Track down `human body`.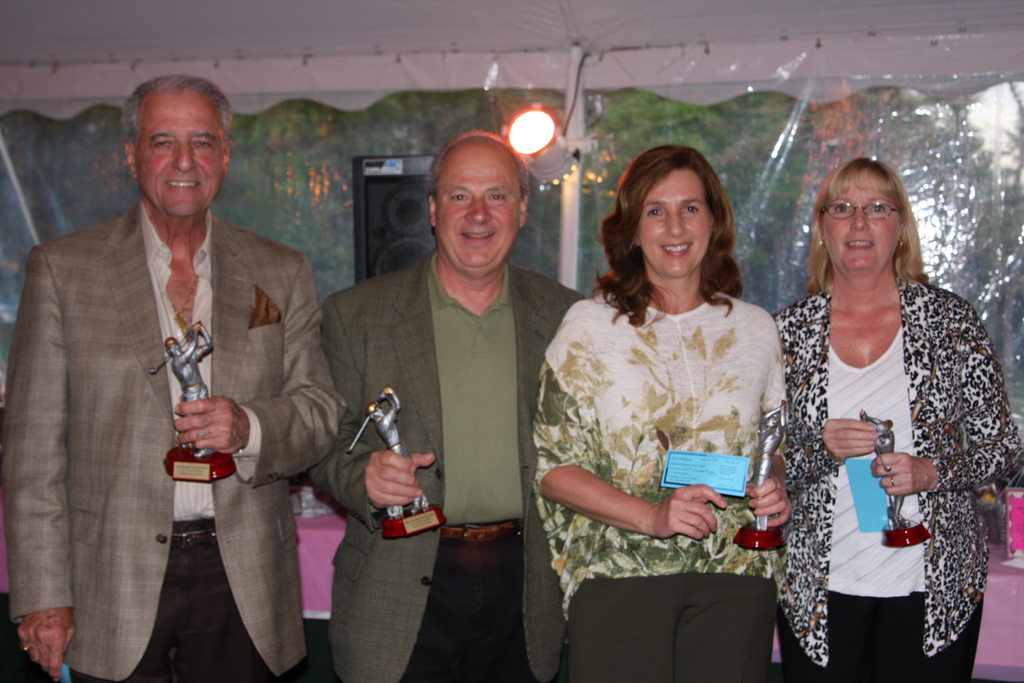
Tracked to [771,272,1023,682].
